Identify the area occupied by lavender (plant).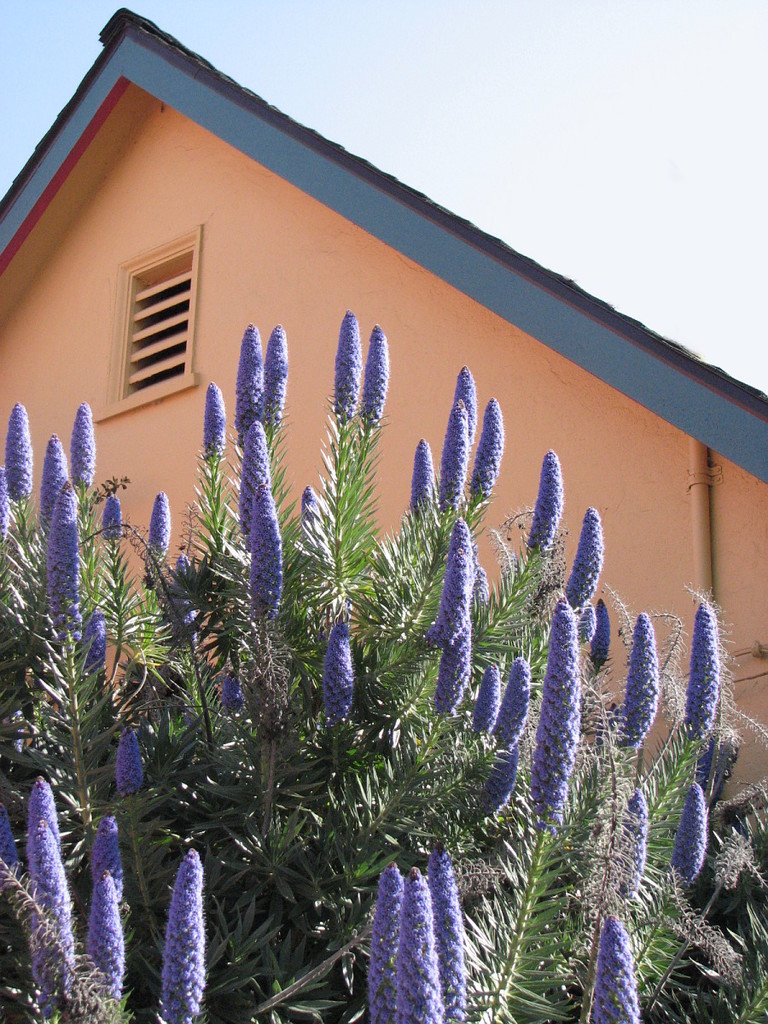
Area: pyautogui.locateOnScreen(563, 513, 606, 631).
